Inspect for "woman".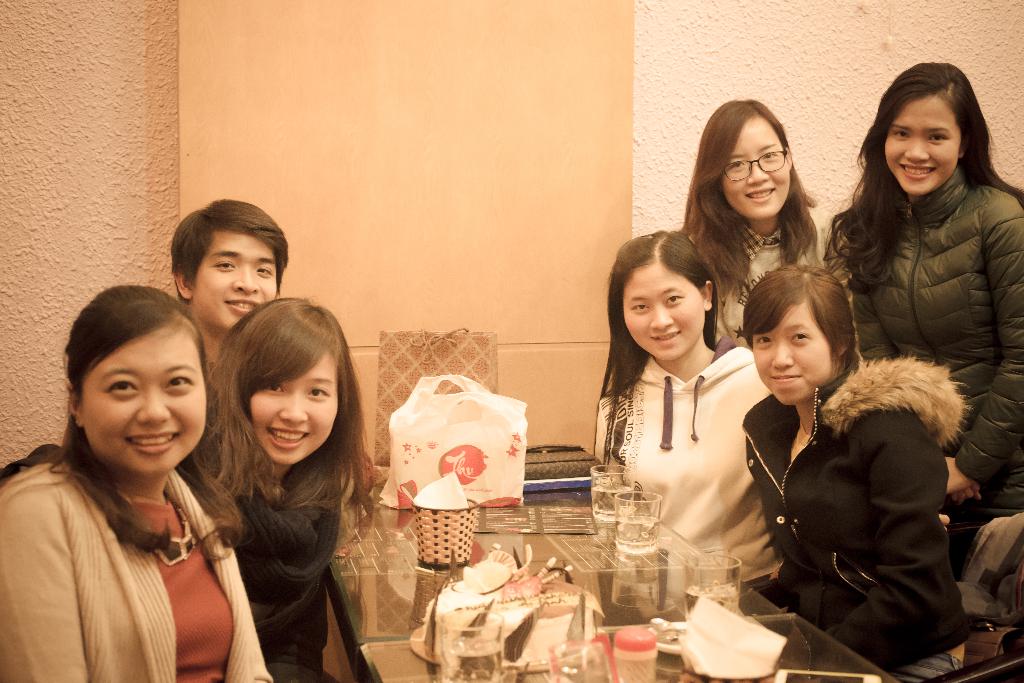
Inspection: 820:63:1023:513.
